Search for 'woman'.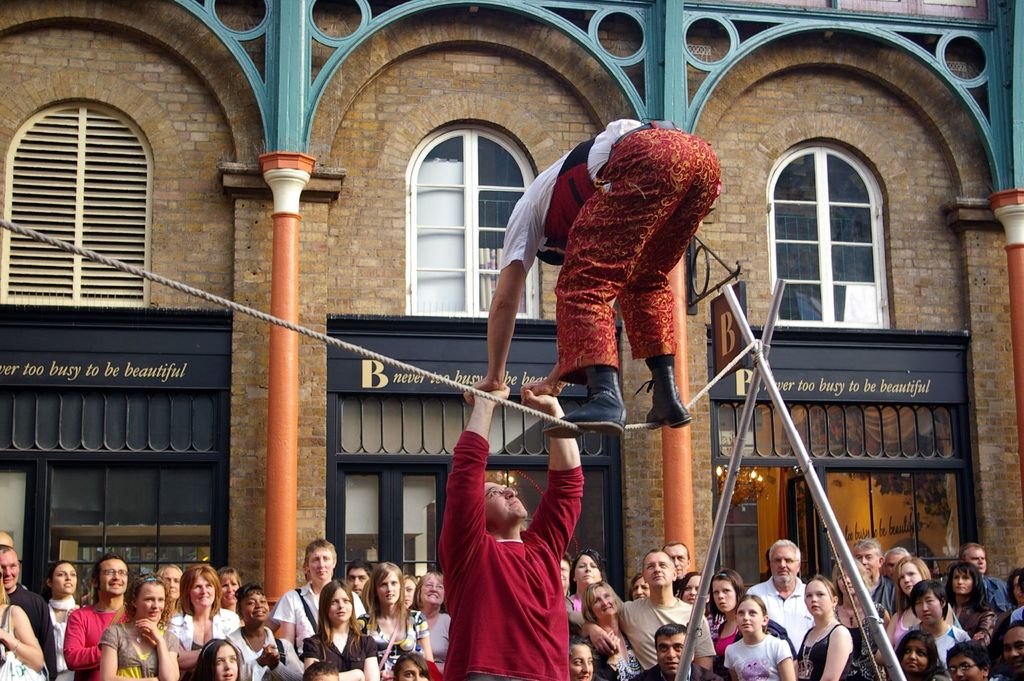
Found at <region>630, 577, 648, 595</region>.
